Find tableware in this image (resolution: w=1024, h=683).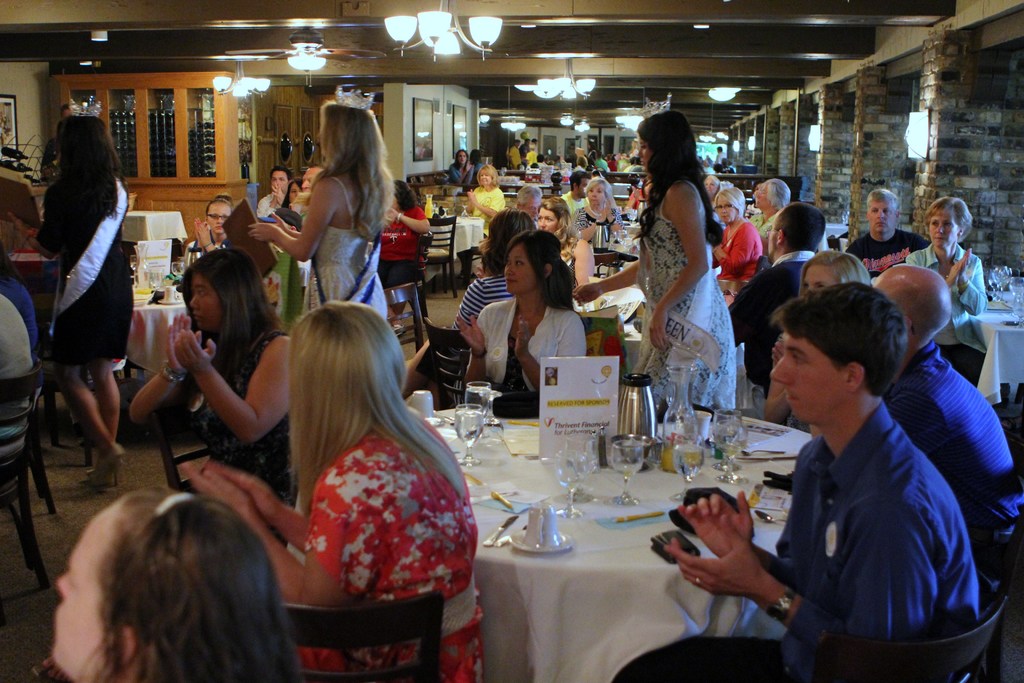
[1000,276,1022,328].
